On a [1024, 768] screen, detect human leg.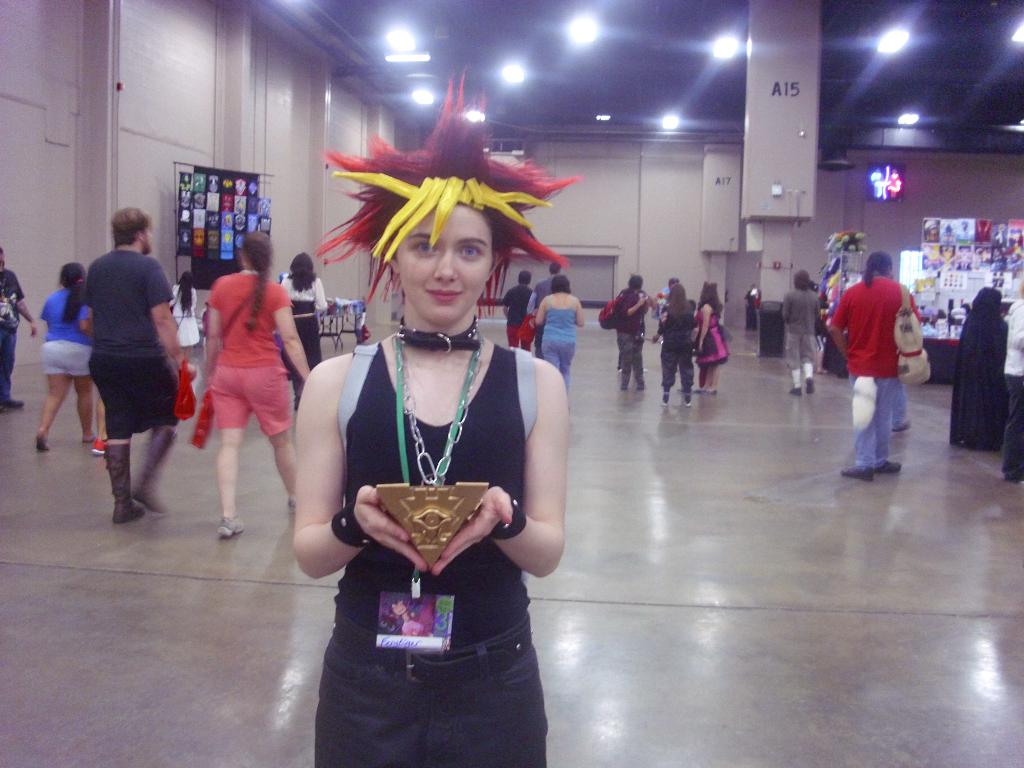
l=44, t=342, r=63, b=458.
